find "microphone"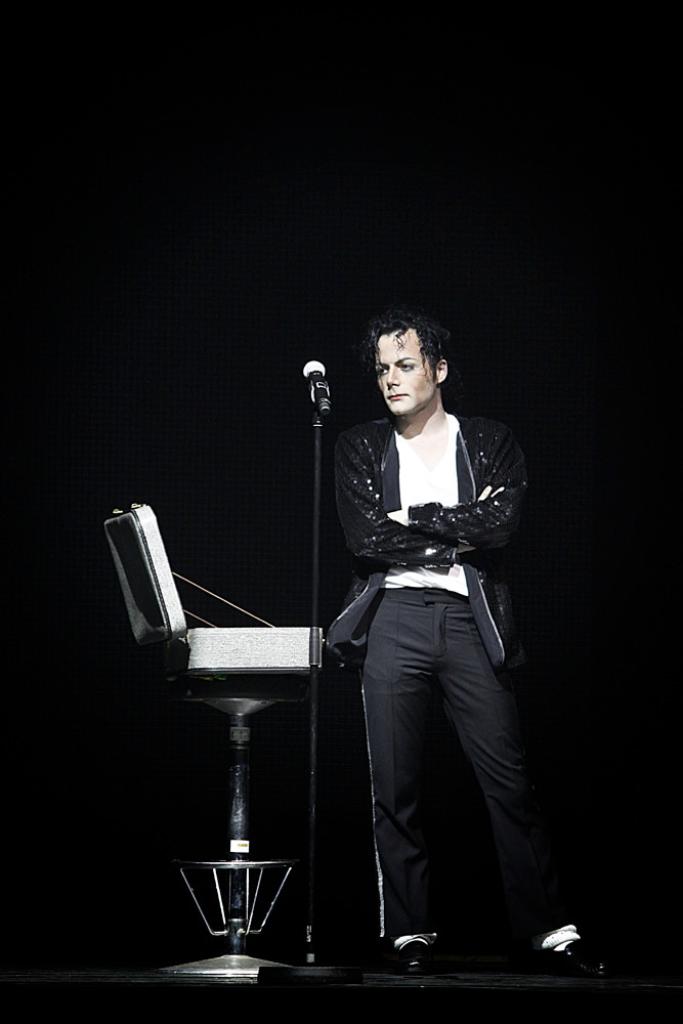
(x1=295, y1=358, x2=334, y2=428)
